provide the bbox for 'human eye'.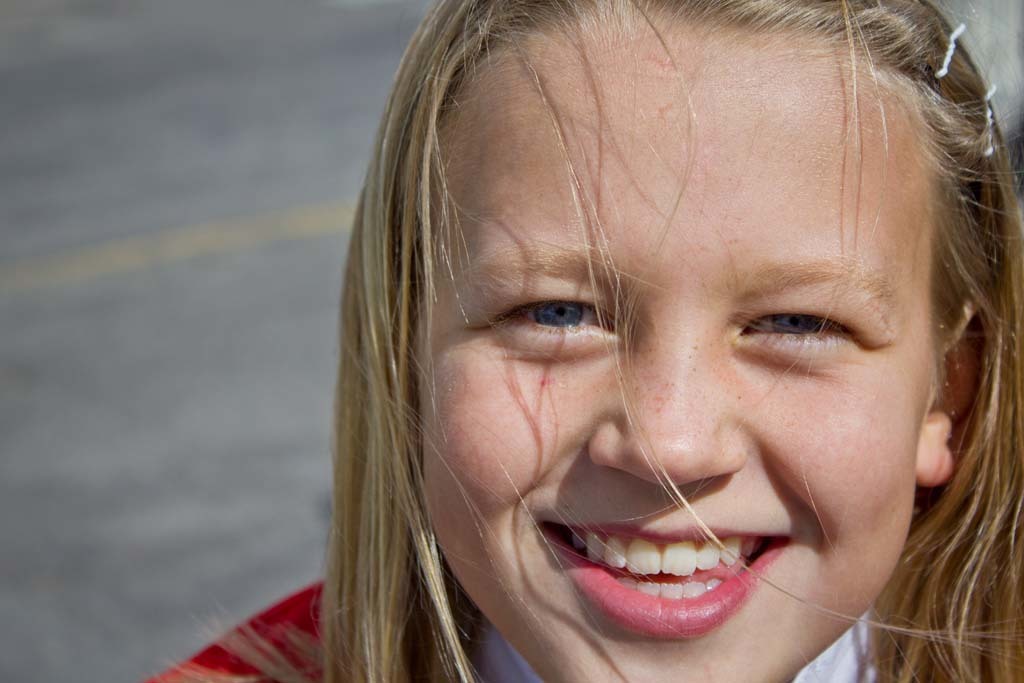
Rect(478, 280, 622, 362).
